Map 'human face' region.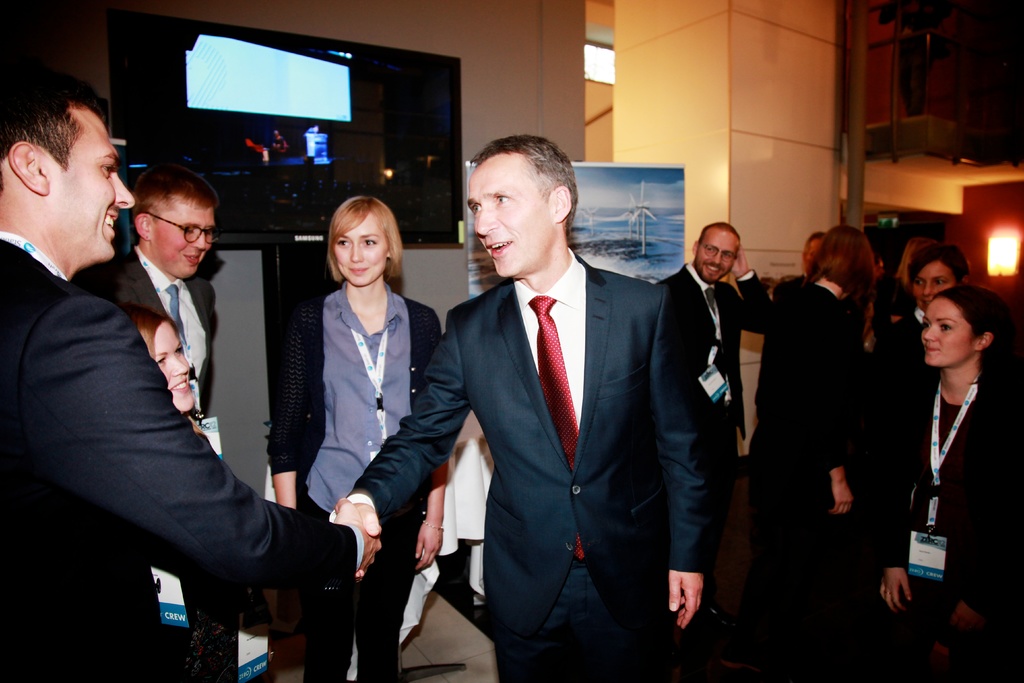
Mapped to (695, 230, 737, 284).
